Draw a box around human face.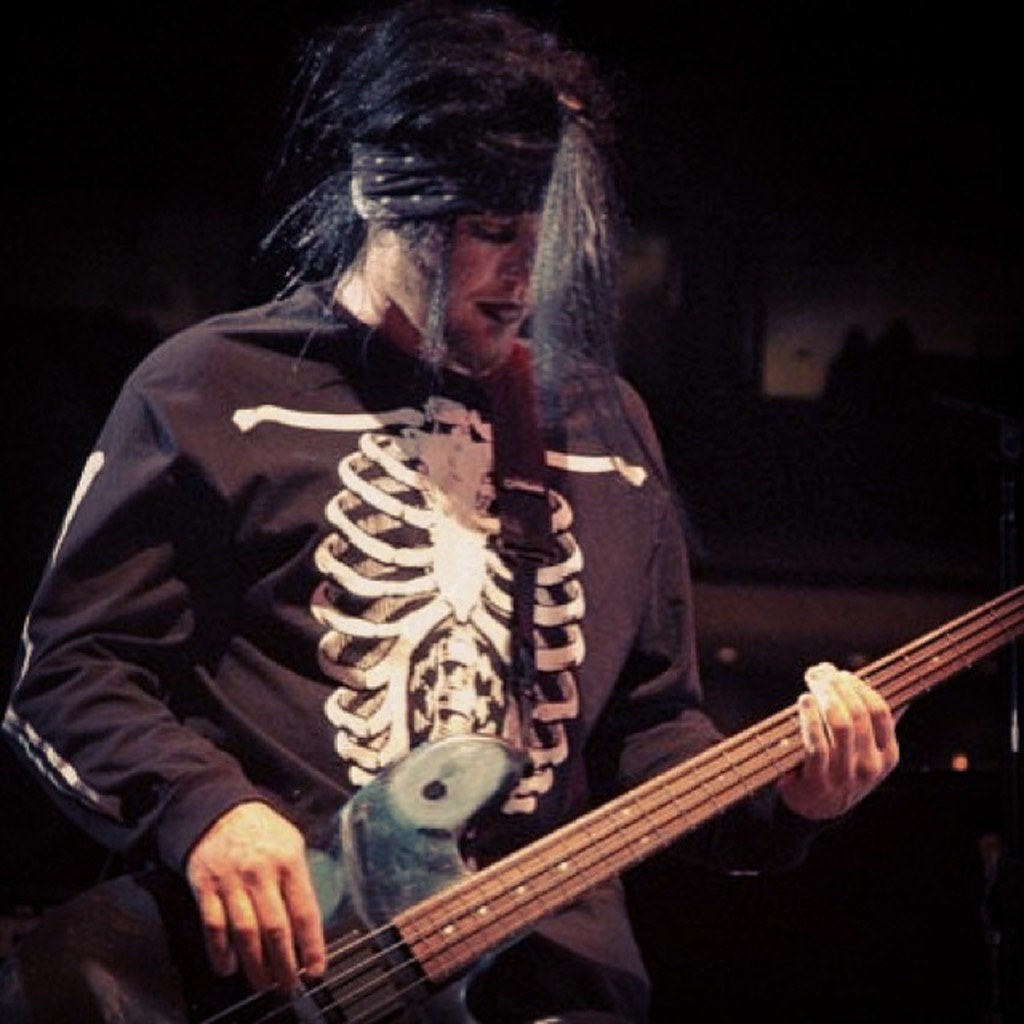
box(392, 206, 539, 379).
